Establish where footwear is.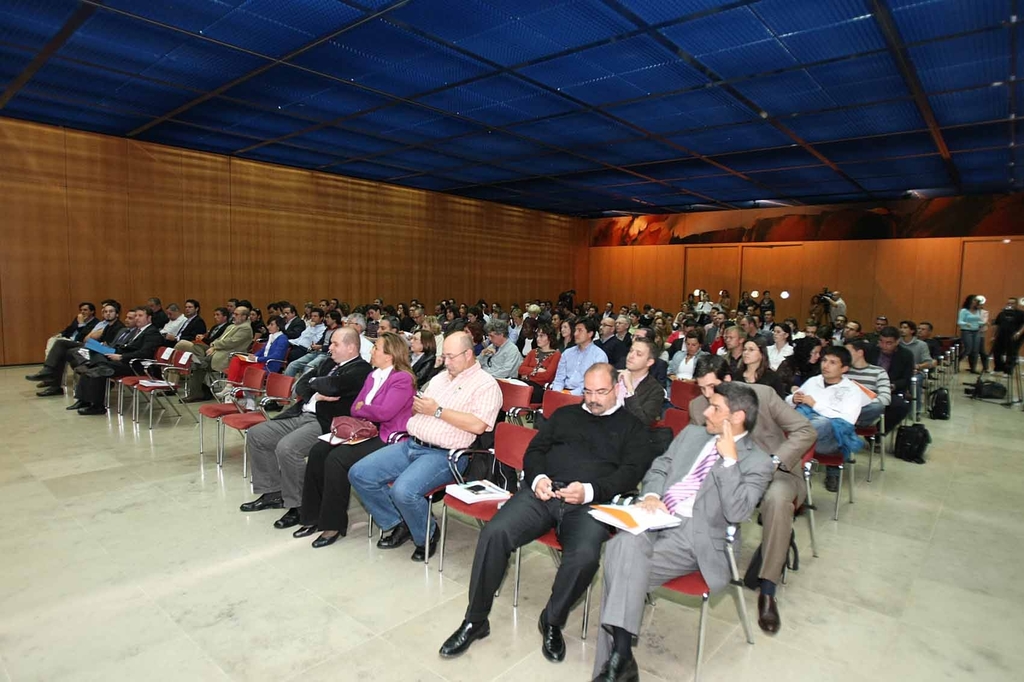
Established at BBox(293, 525, 317, 539).
